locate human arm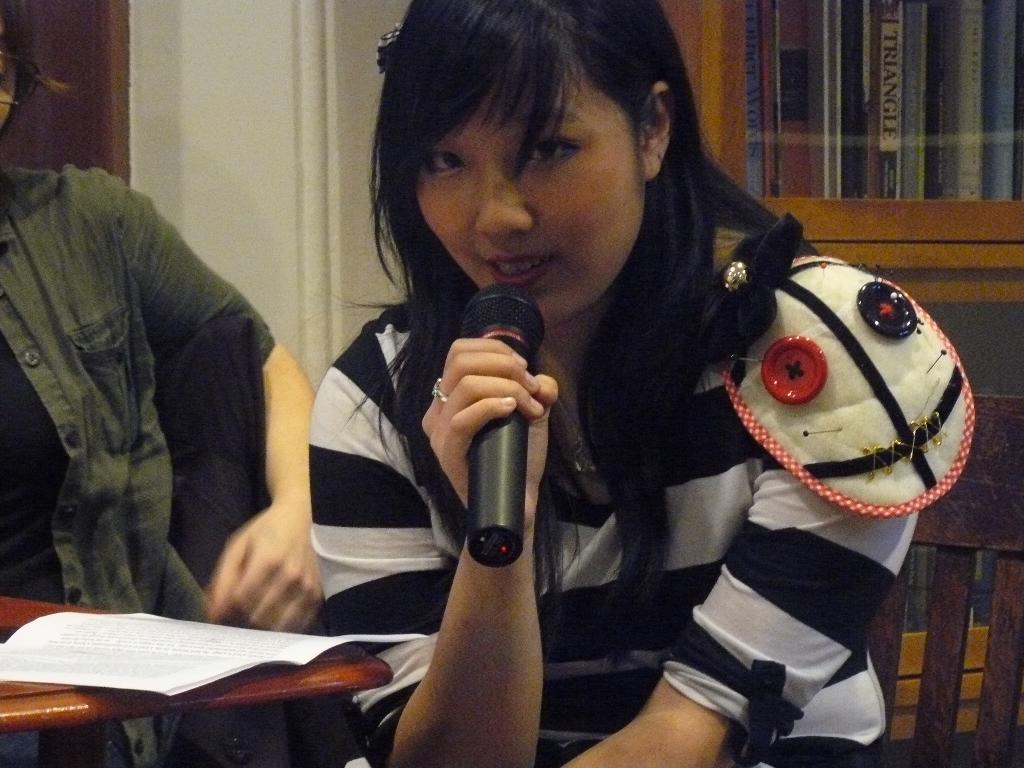
(left=349, top=329, right=575, bottom=758)
